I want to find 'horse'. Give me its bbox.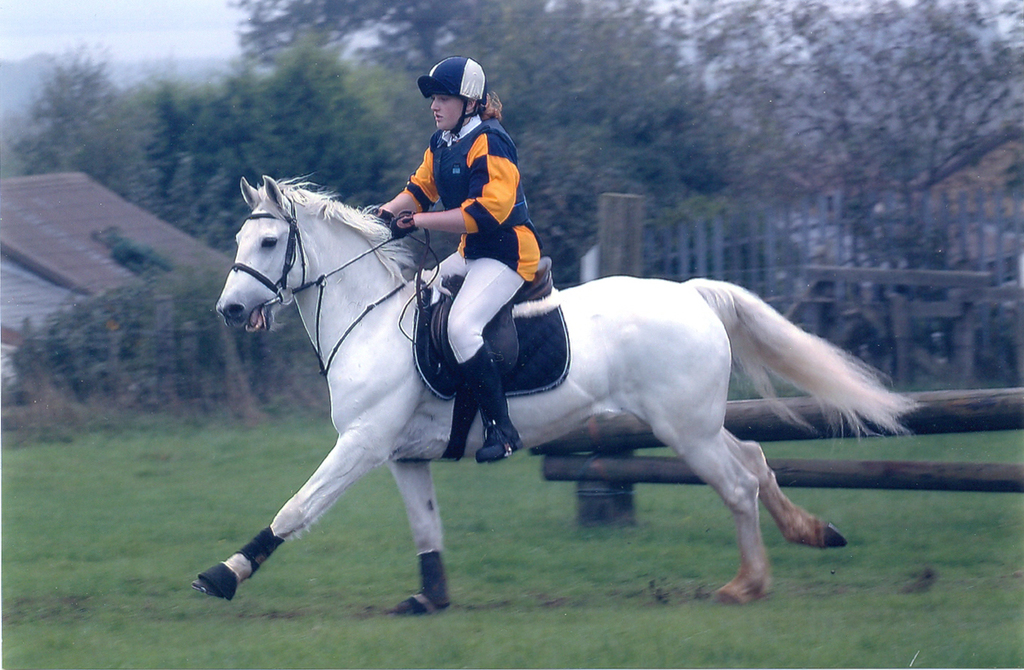
x1=195, y1=171, x2=928, y2=614.
